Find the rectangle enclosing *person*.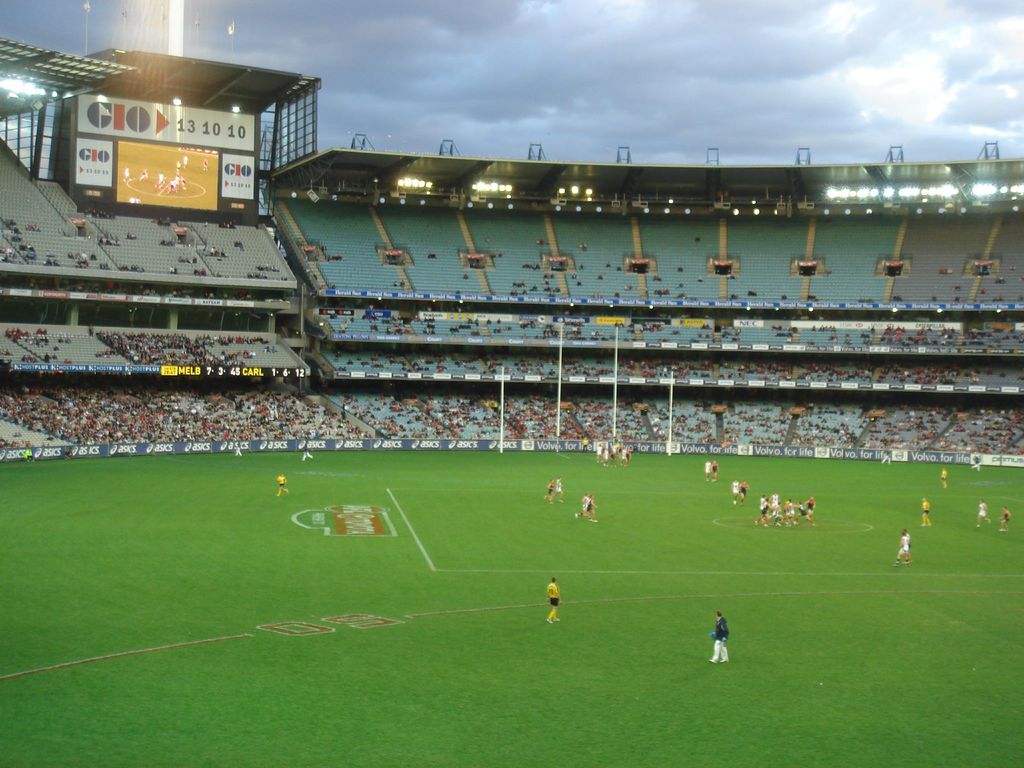
{"x1": 698, "y1": 609, "x2": 748, "y2": 683}.
